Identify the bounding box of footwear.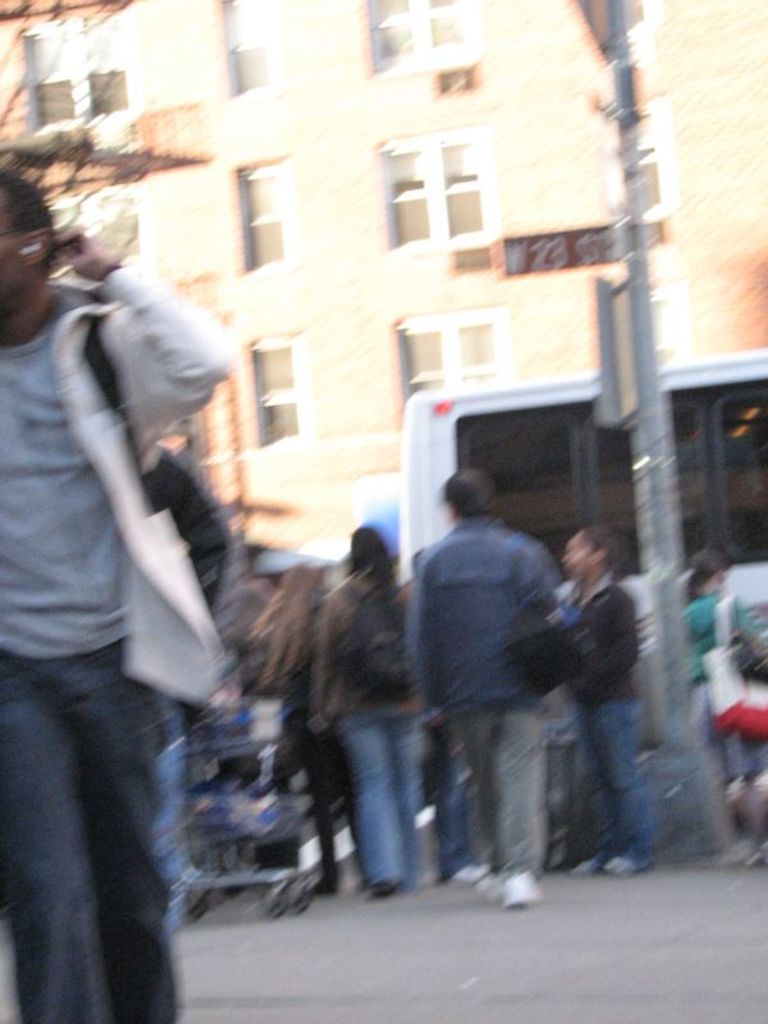
left=452, top=863, right=481, bottom=884.
